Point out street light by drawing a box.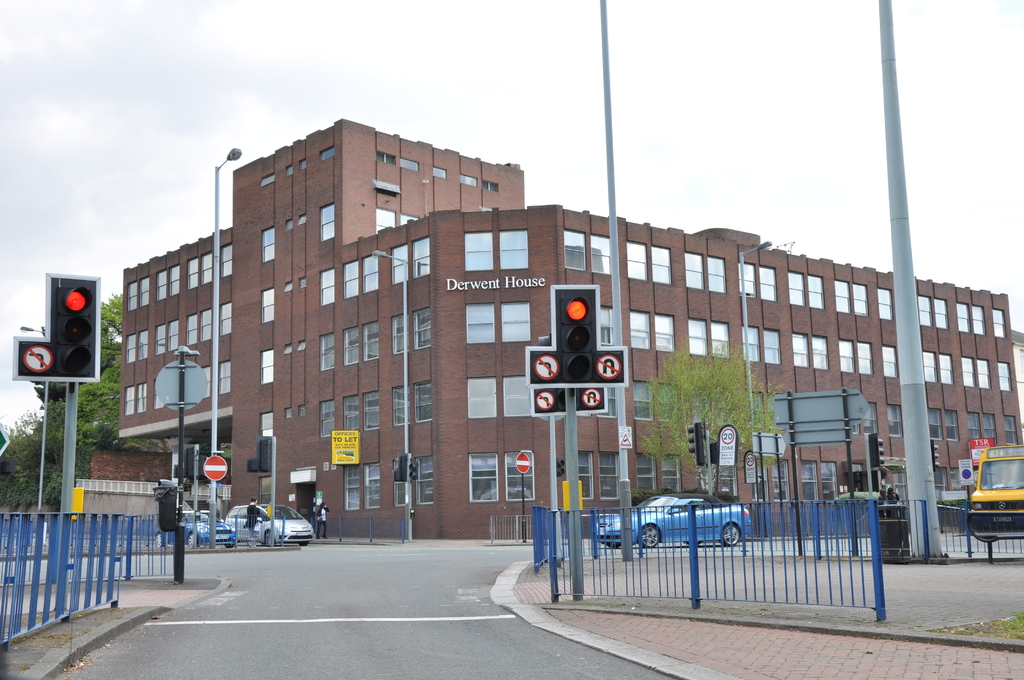
select_region(17, 322, 55, 512).
